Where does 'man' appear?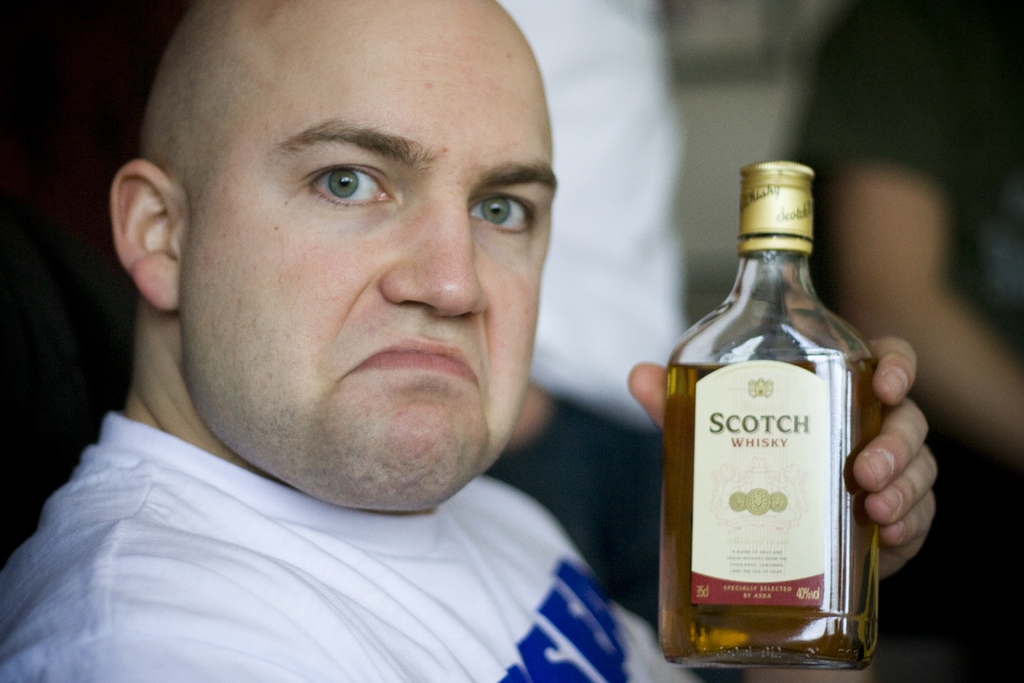
Appears at (477, 0, 689, 632).
